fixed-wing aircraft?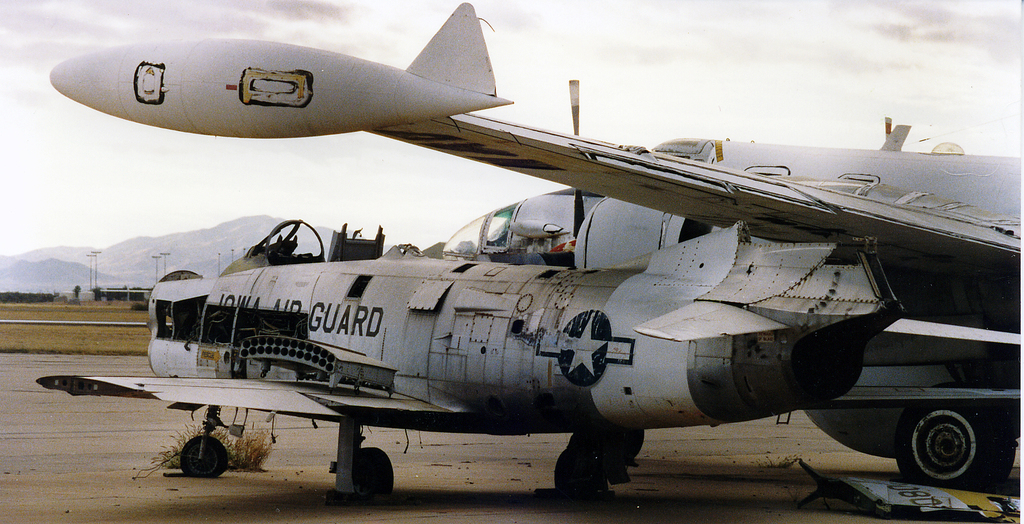
3, 0, 1020, 510
